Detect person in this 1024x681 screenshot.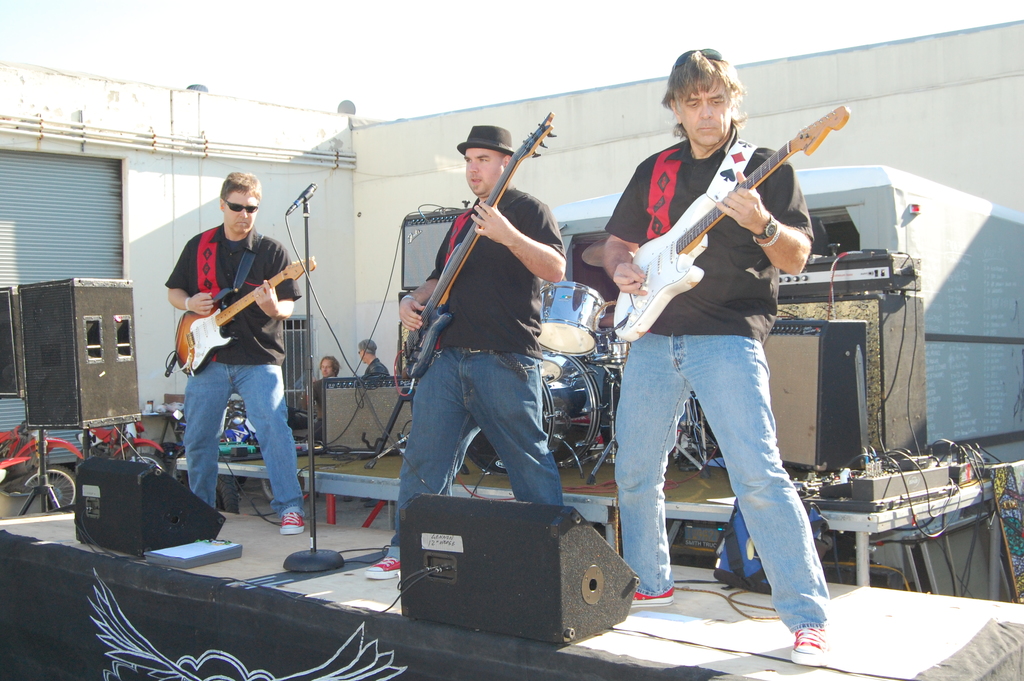
Detection: detection(170, 174, 301, 530).
